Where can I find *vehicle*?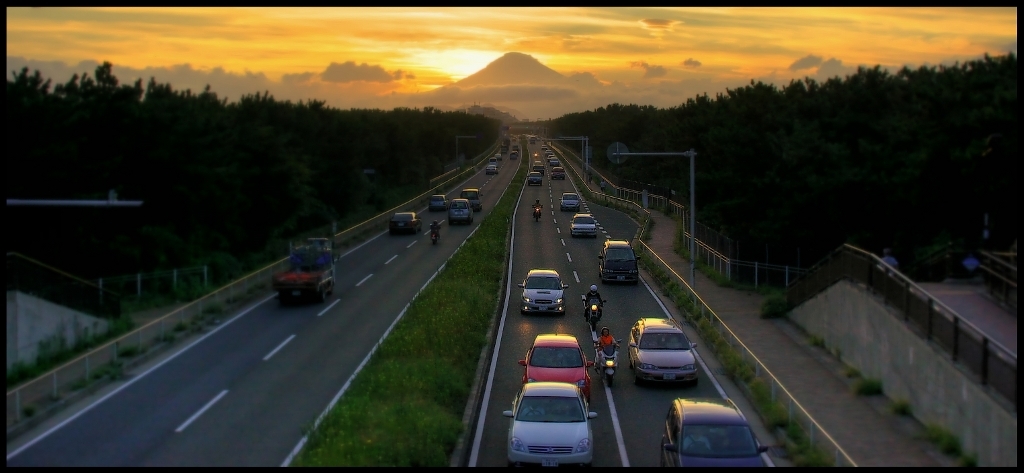
You can find it at crop(446, 197, 472, 223).
